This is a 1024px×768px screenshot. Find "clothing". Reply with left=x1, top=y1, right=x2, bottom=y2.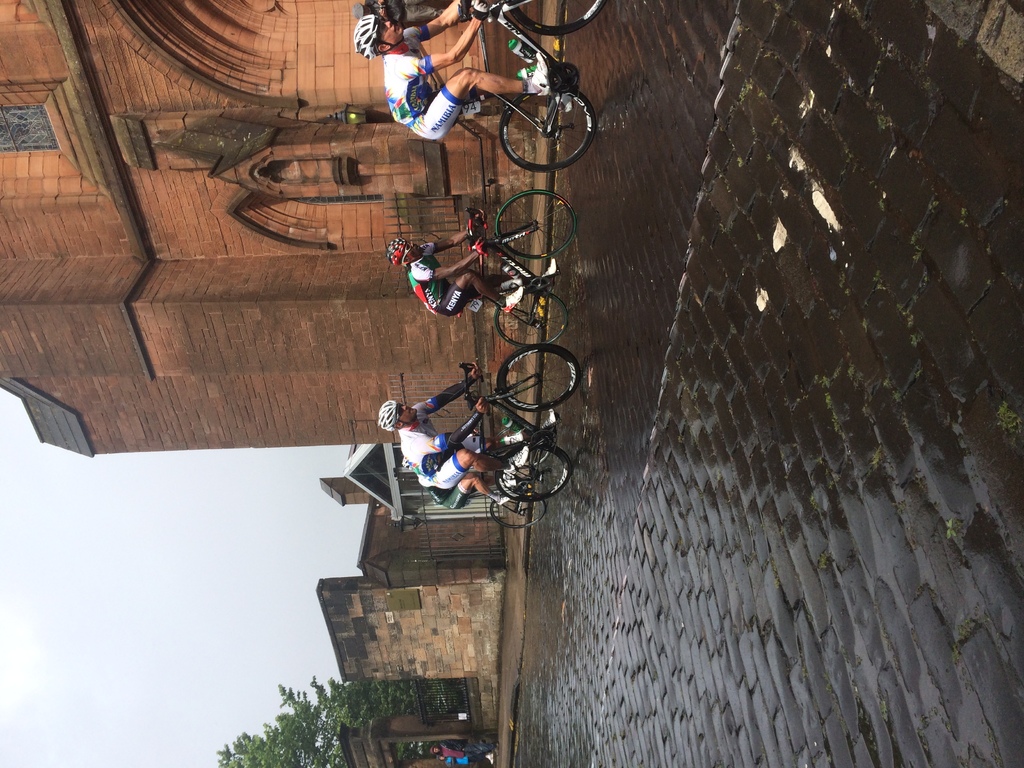
left=407, top=239, right=478, bottom=324.
